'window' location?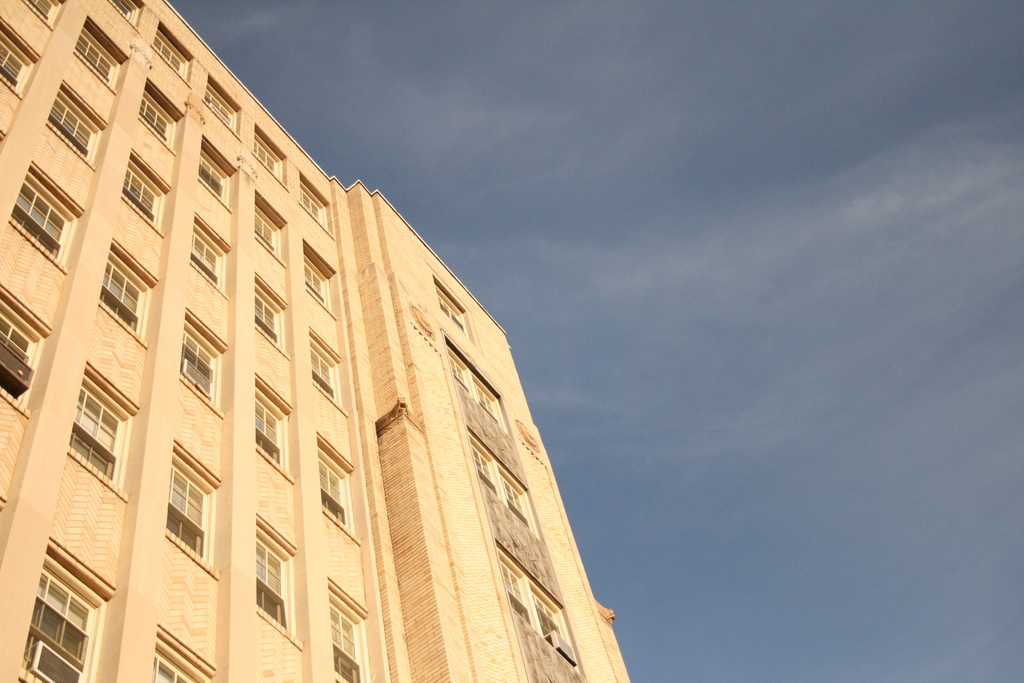
150:21:195:89
